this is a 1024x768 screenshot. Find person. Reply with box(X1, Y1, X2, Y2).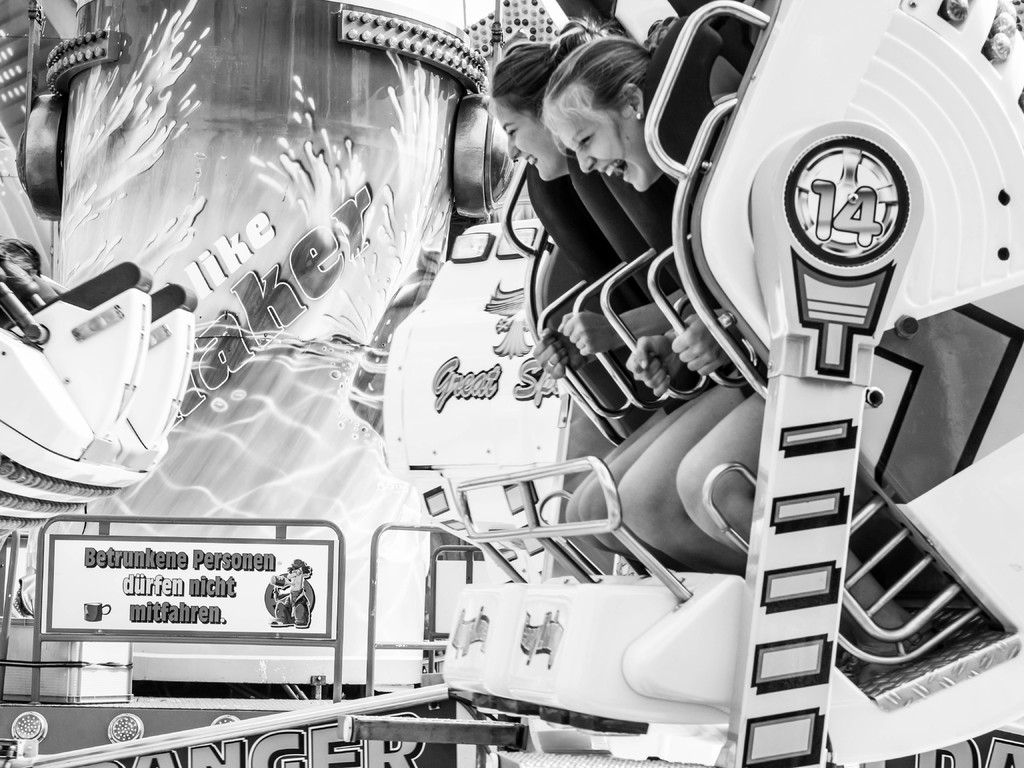
box(609, 29, 942, 686).
